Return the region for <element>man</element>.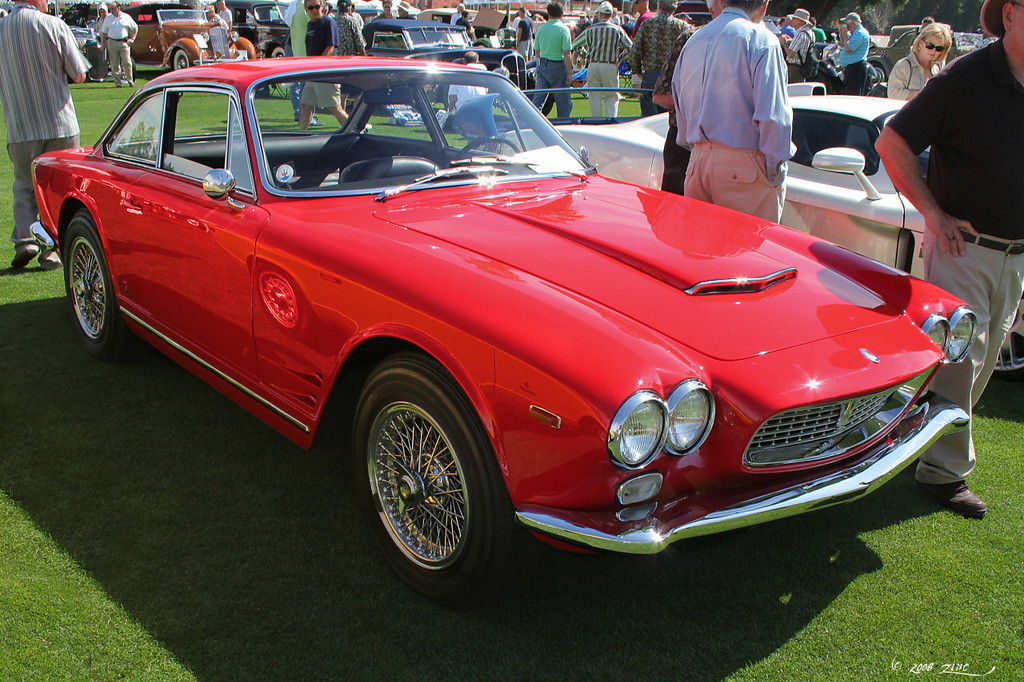
(left=630, top=0, right=691, bottom=124).
